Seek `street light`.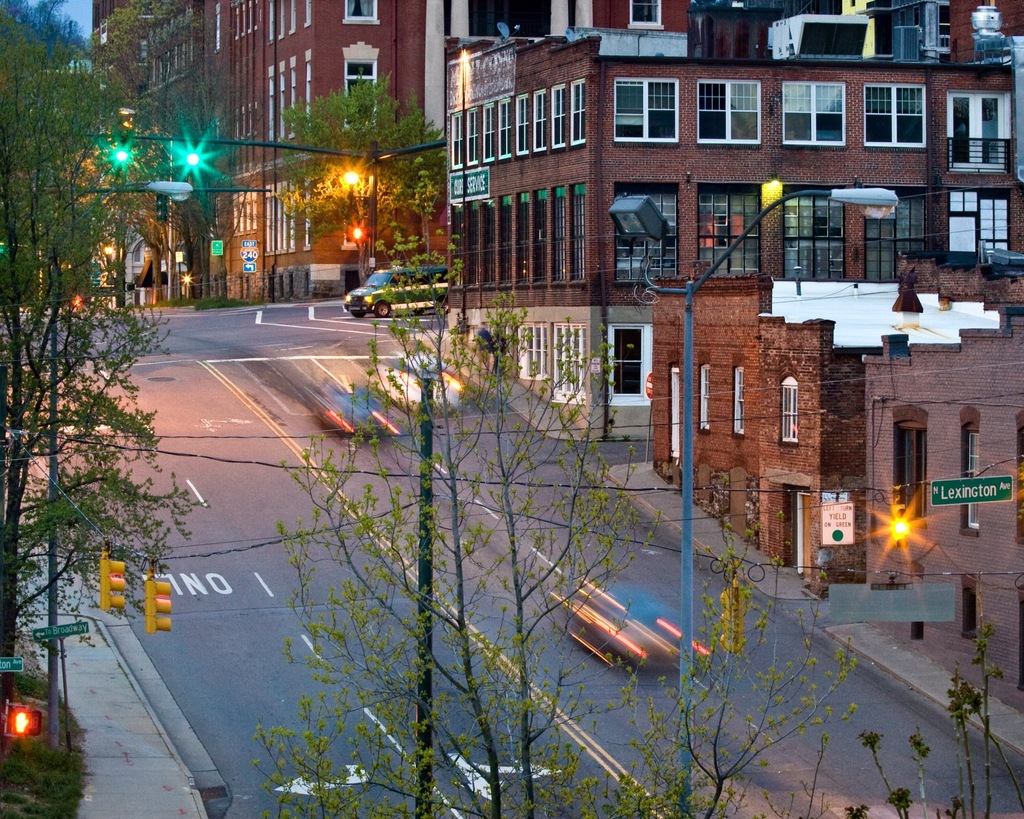
left=31, top=172, right=211, bottom=768.
